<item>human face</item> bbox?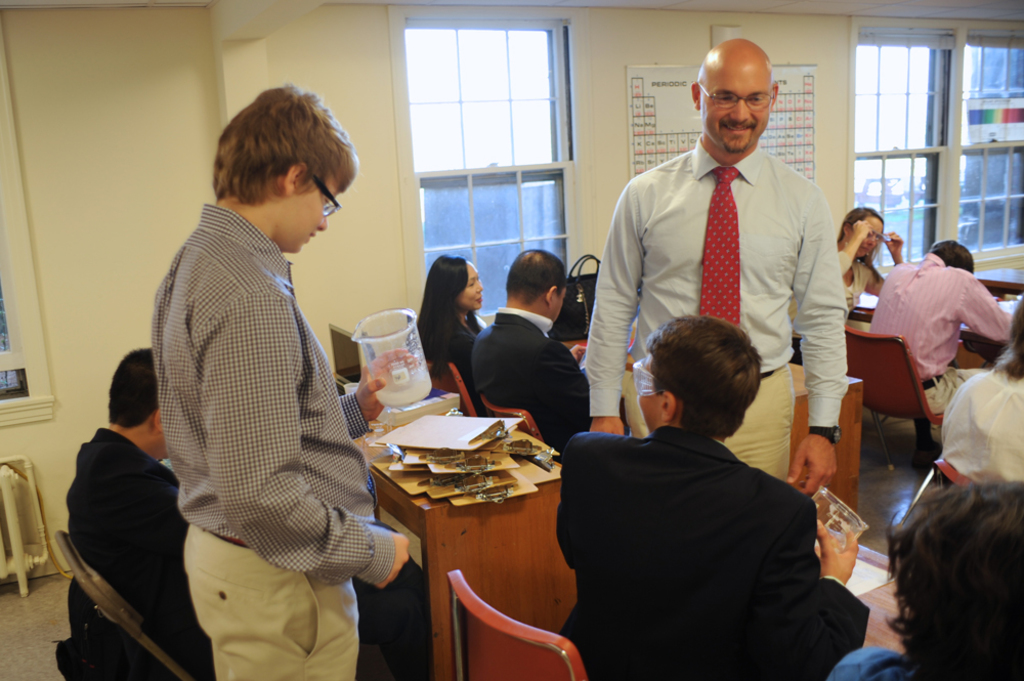
region(861, 218, 886, 254)
